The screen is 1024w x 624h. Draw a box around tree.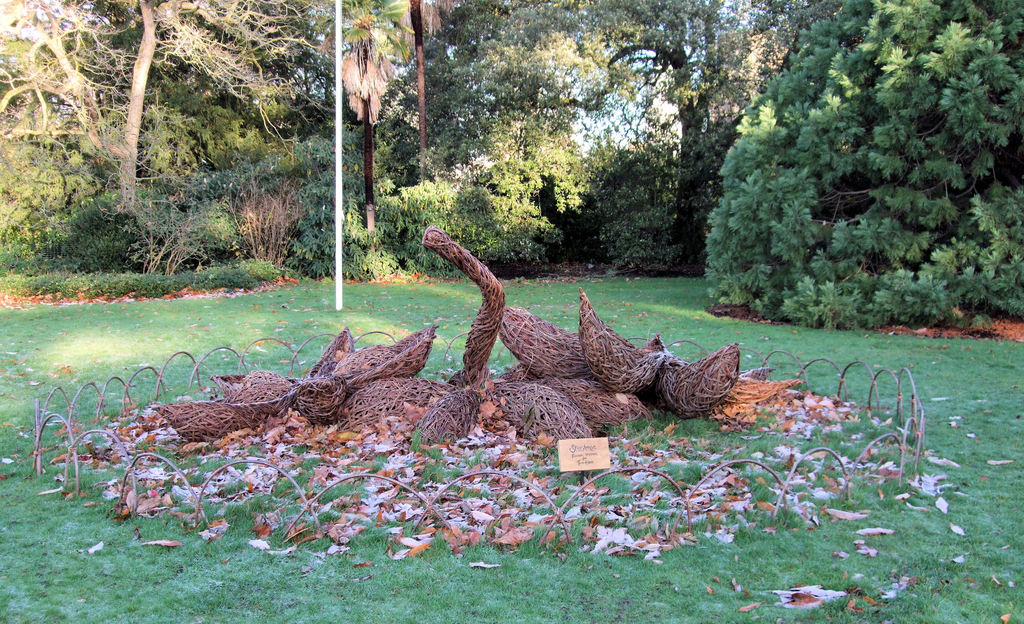
{"left": 0, "top": 0, "right": 339, "bottom": 216}.
